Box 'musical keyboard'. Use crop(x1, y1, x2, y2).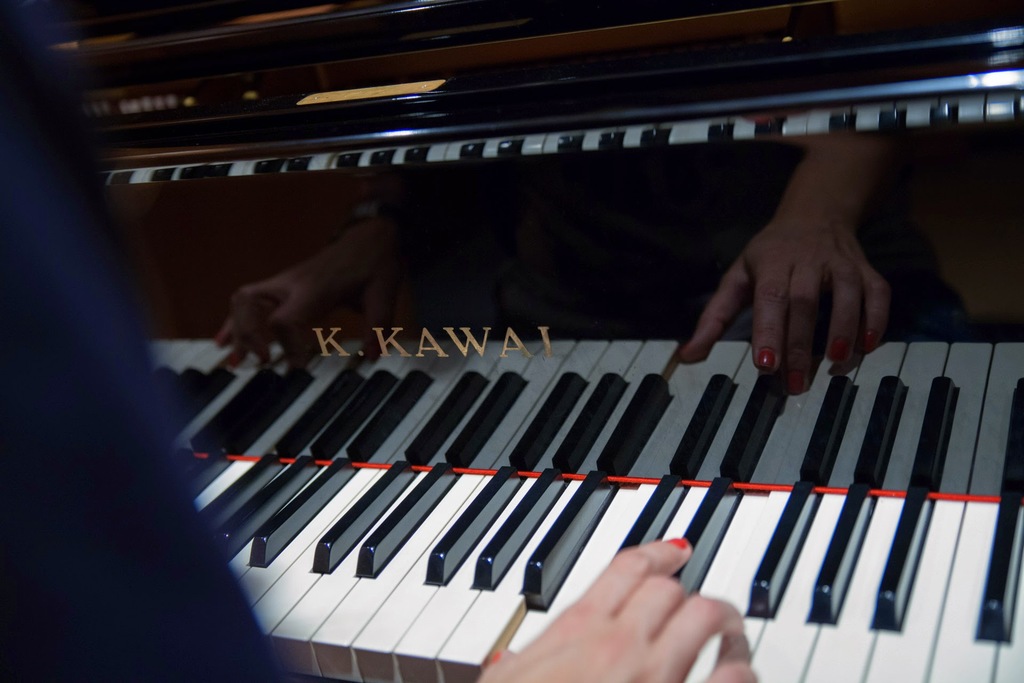
crop(172, 439, 1023, 682).
